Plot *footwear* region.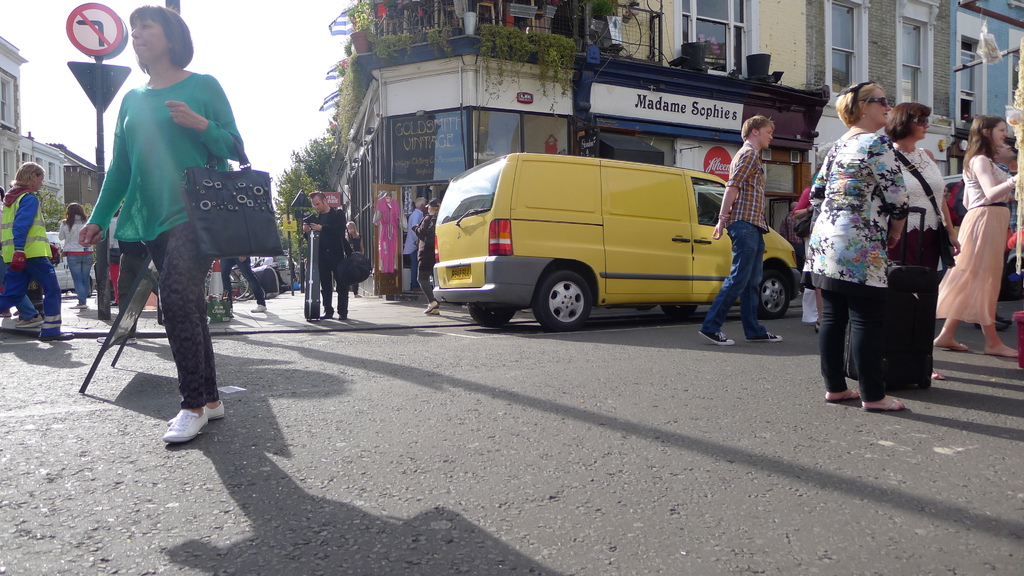
Plotted at 337, 310, 349, 321.
